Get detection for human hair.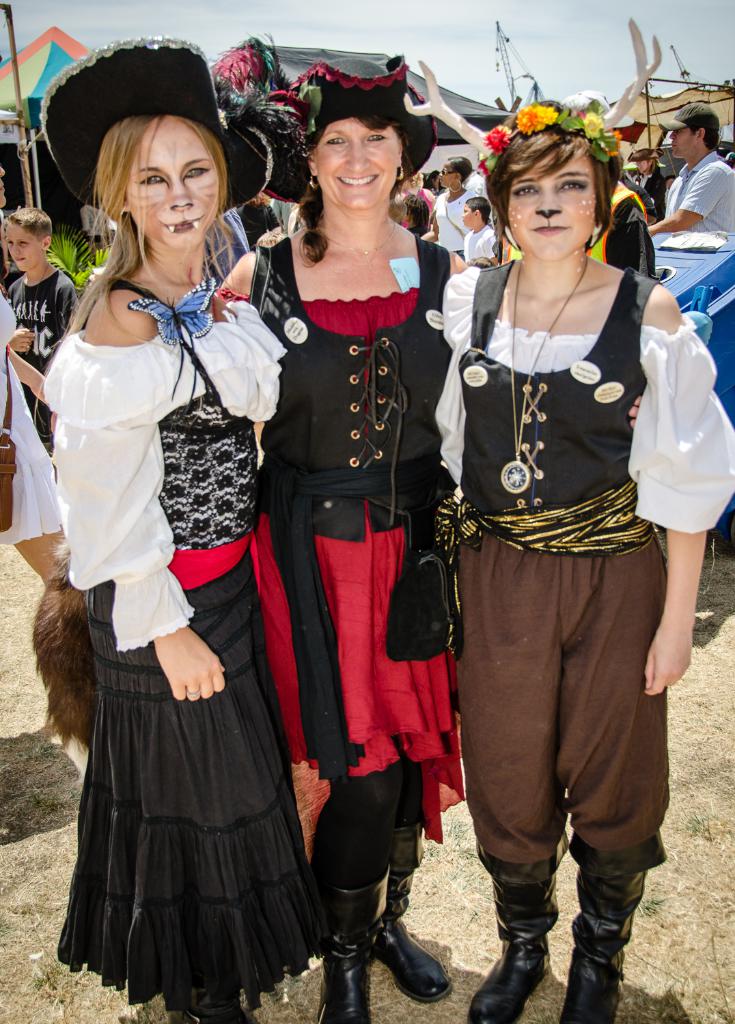
Detection: 295 96 419 266.
